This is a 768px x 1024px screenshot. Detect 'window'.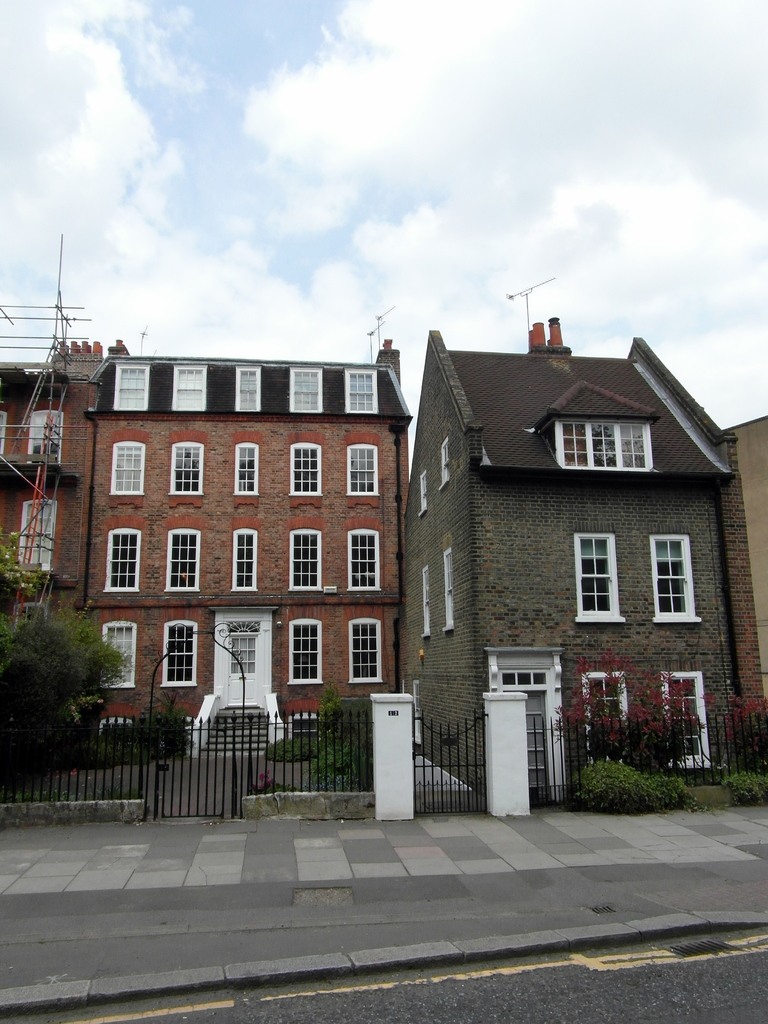
(572,536,620,618).
